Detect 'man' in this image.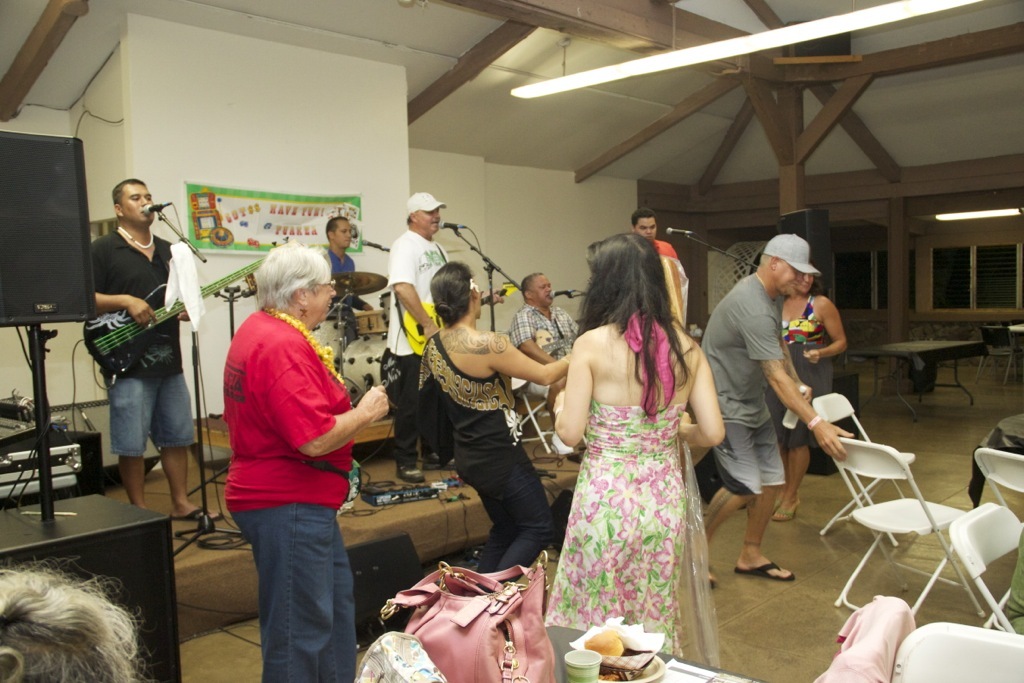
Detection: left=387, top=190, right=445, bottom=484.
